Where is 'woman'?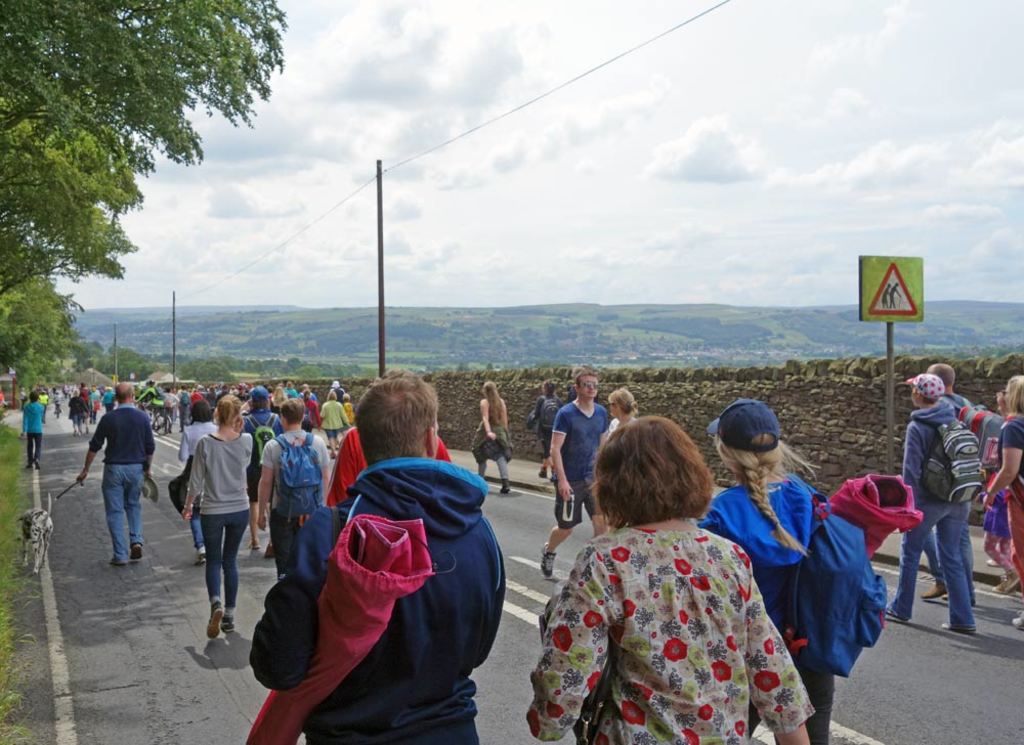
rect(177, 395, 257, 642).
